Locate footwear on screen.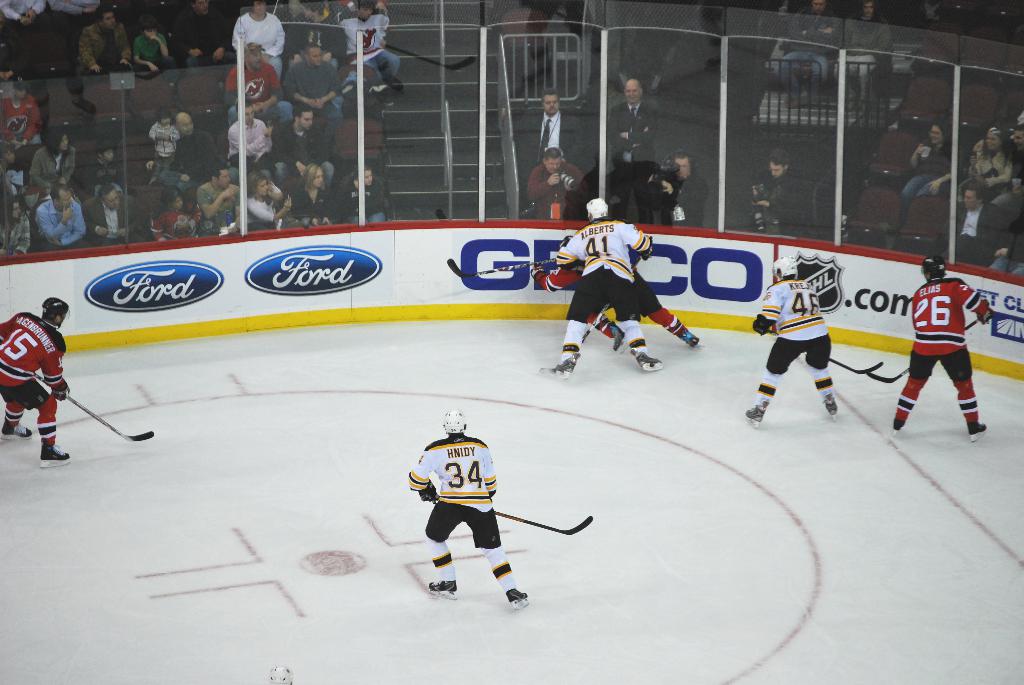
On screen at select_region(966, 421, 988, 439).
